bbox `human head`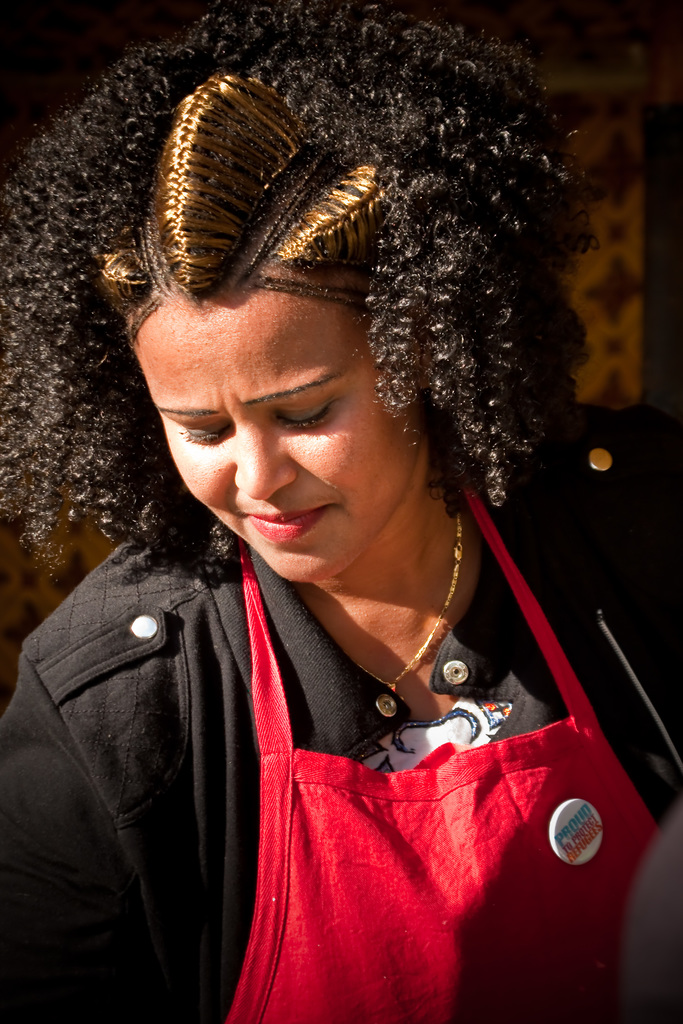
crop(122, 106, 504, 549)
